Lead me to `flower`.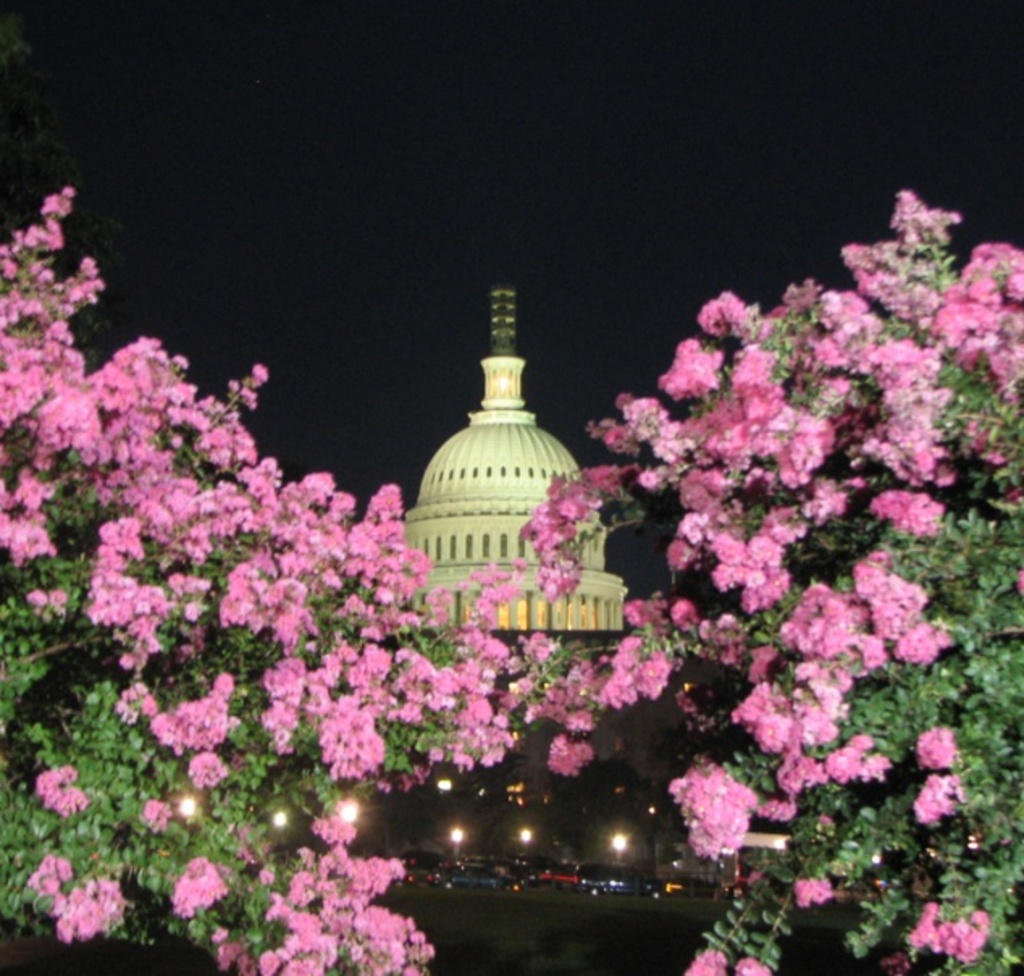
Lead to 670, 771, 783, 869.
